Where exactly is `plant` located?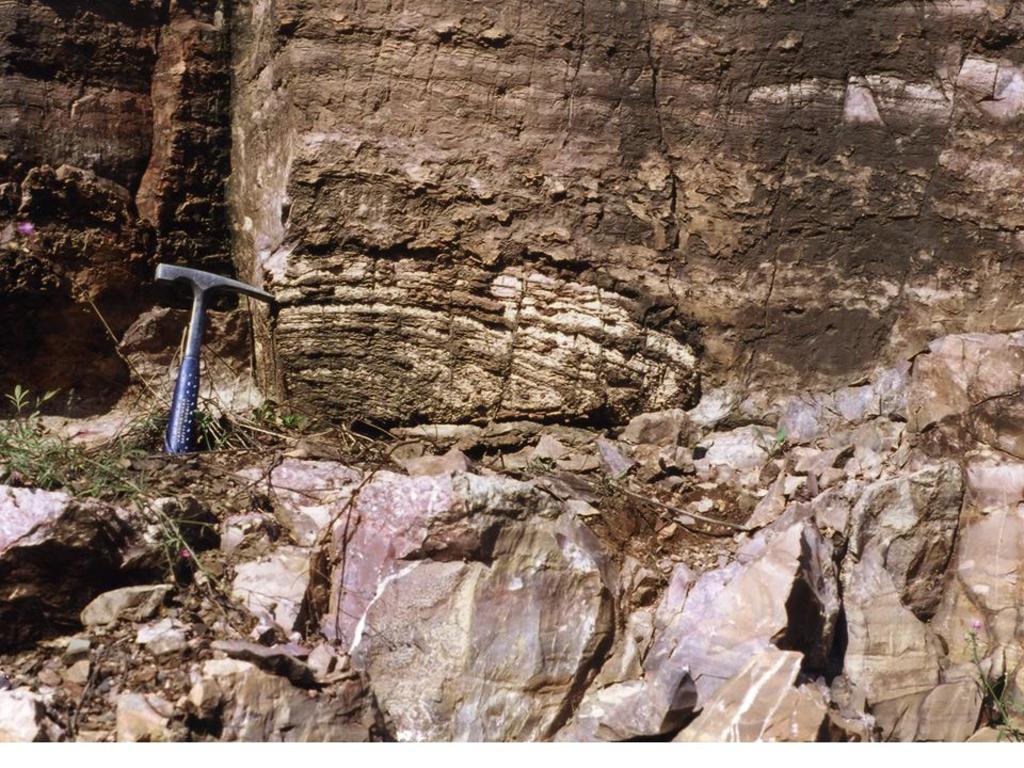
Its bounding box is (left=254, top=400, right=310, bottom=432).
